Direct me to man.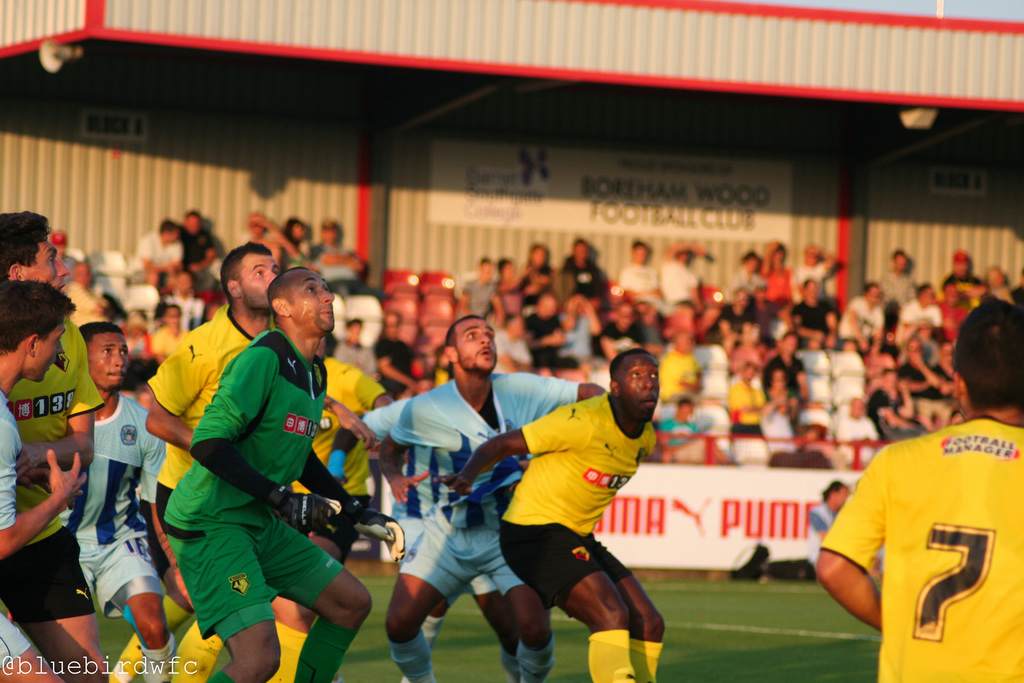
Direction: bbox=(812, 327, 1023, 677).
